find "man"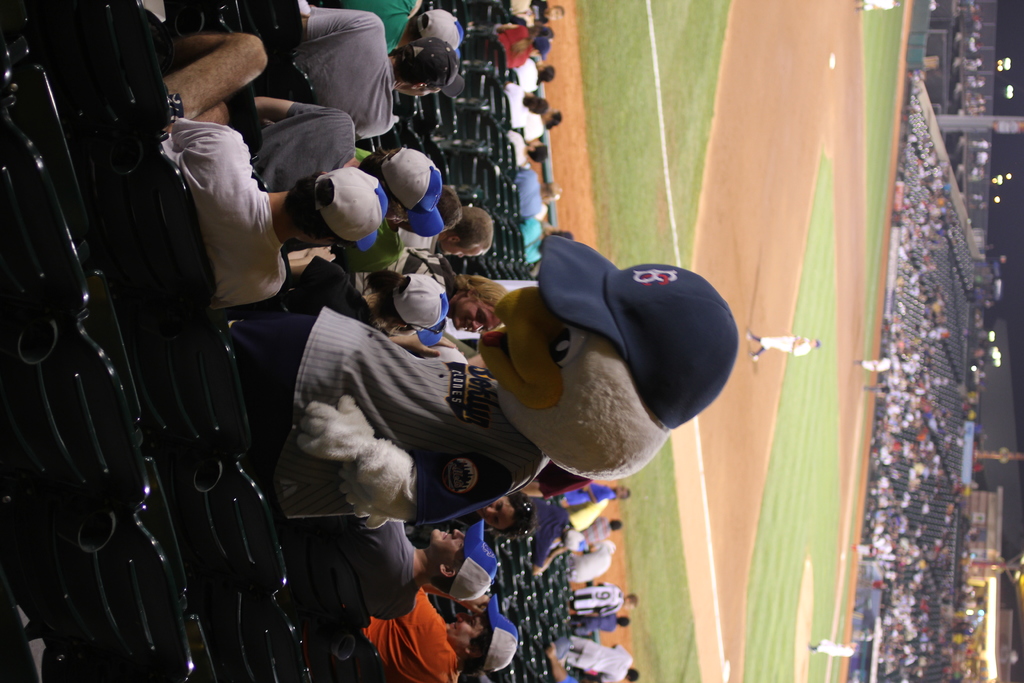
bbox=(394, 210, 496, 278)
